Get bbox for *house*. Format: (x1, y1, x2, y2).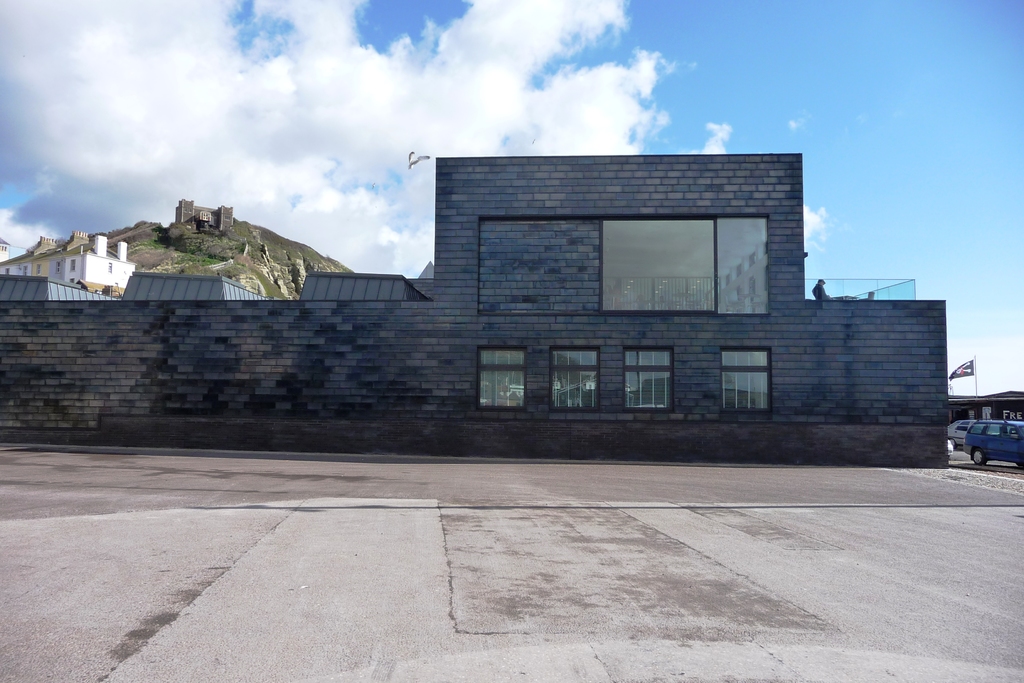
(946, 393, 1023, 433).
